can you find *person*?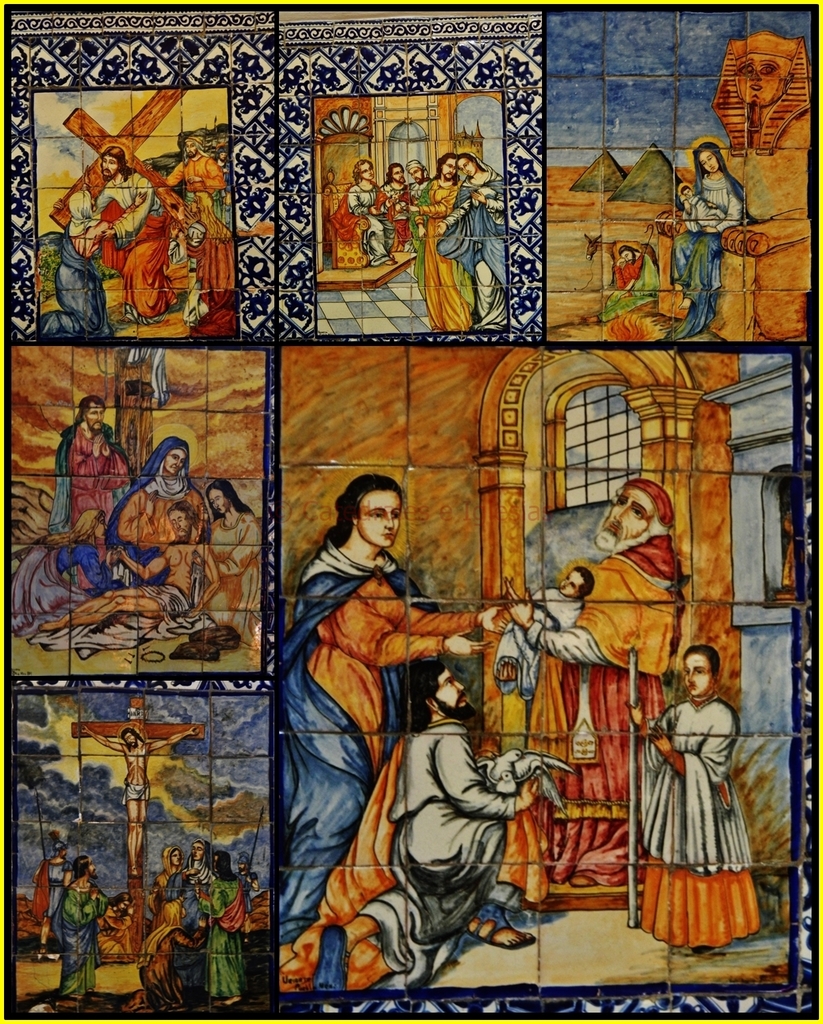
Yes, bounding box: [left=201, top=850, right=248, bottom=1004].
